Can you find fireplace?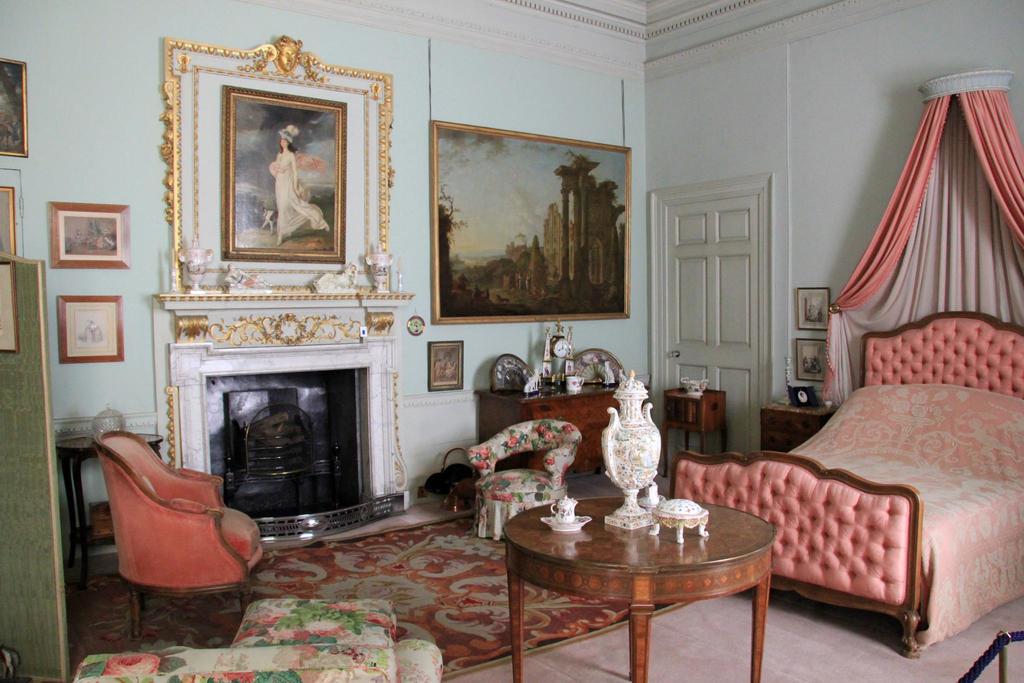
Yes, bounding box: {"left": 206, "top": 372, "right": 360, "bottom": 504}.
